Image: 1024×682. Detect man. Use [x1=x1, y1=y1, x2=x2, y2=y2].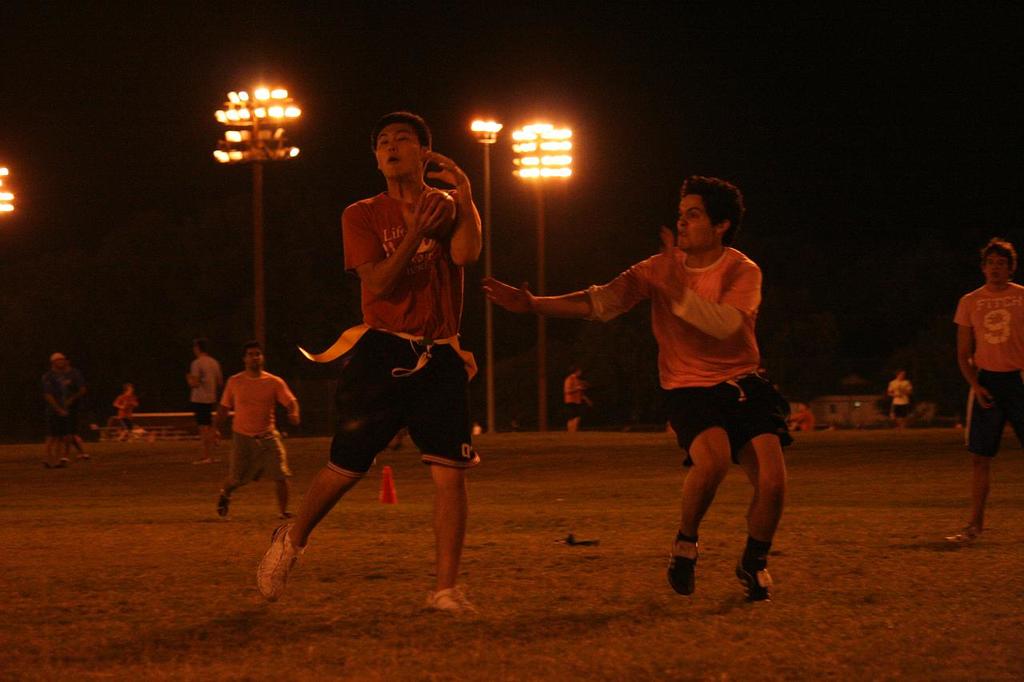
[x1=116, y1=380, x2=140, y2=443].
